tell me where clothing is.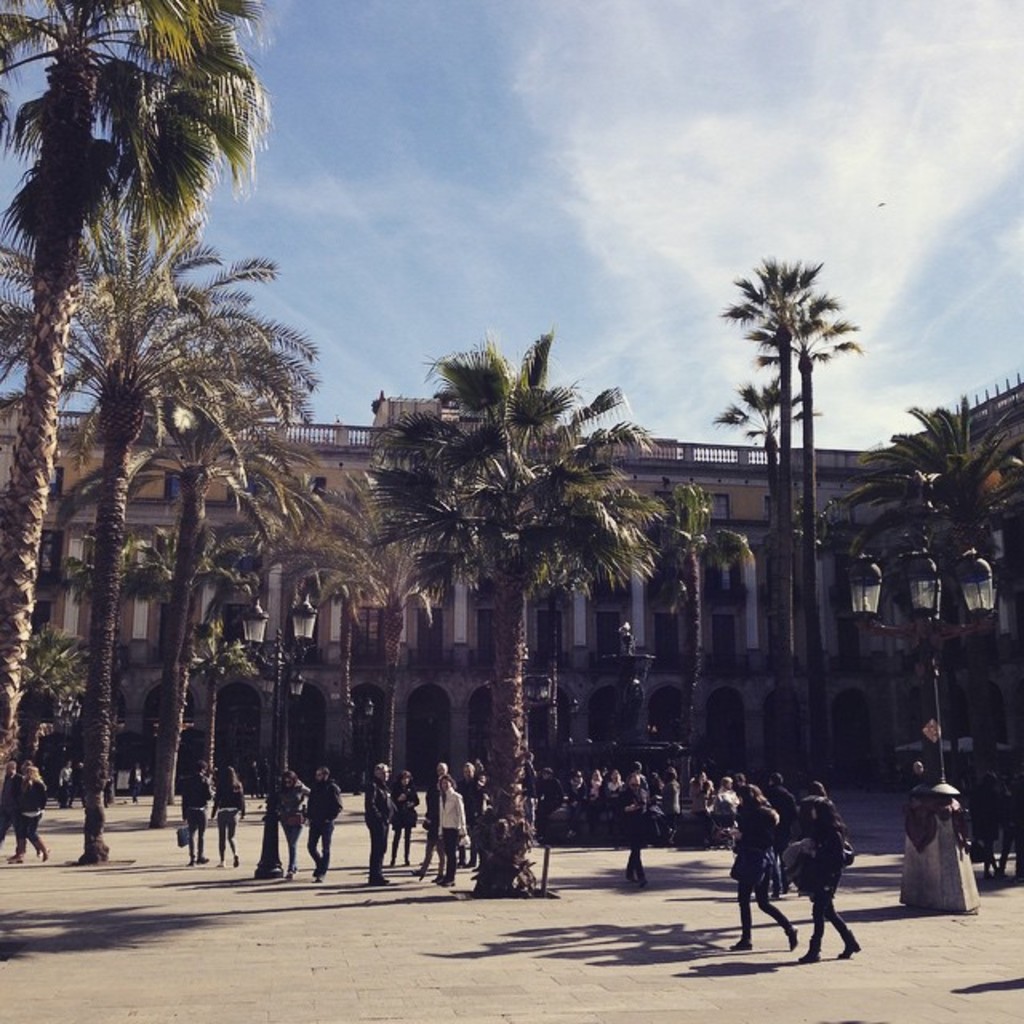
clothing is at 18 773 43 819.
